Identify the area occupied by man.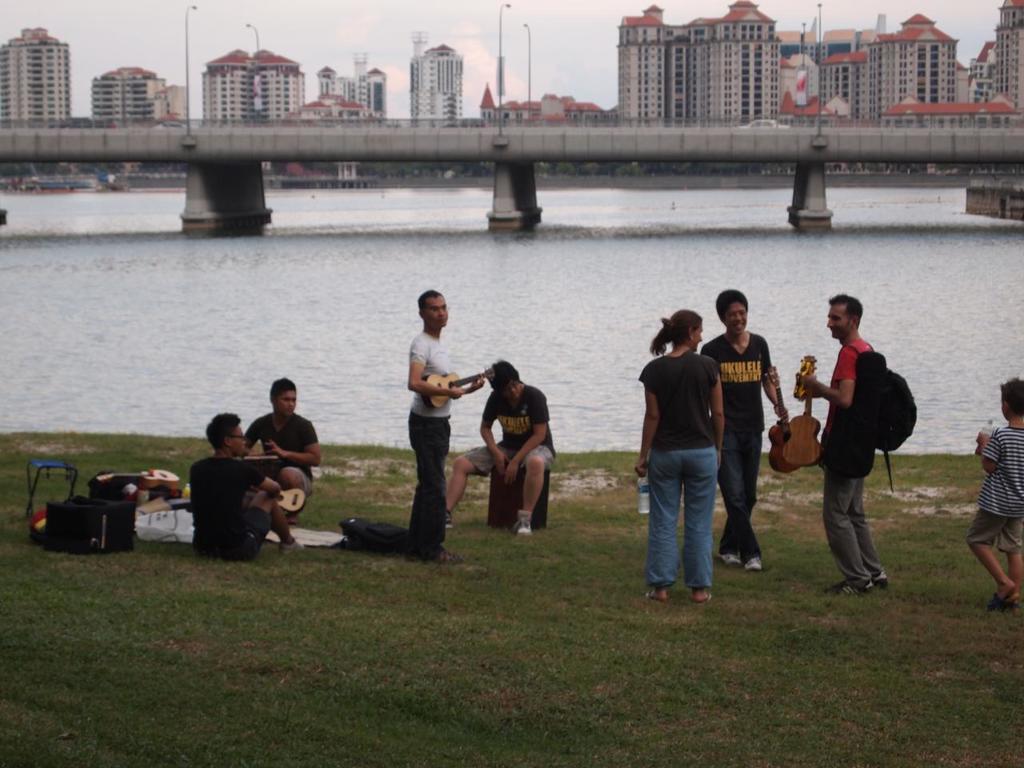
Area: box=[242, 374, 326, 526].
